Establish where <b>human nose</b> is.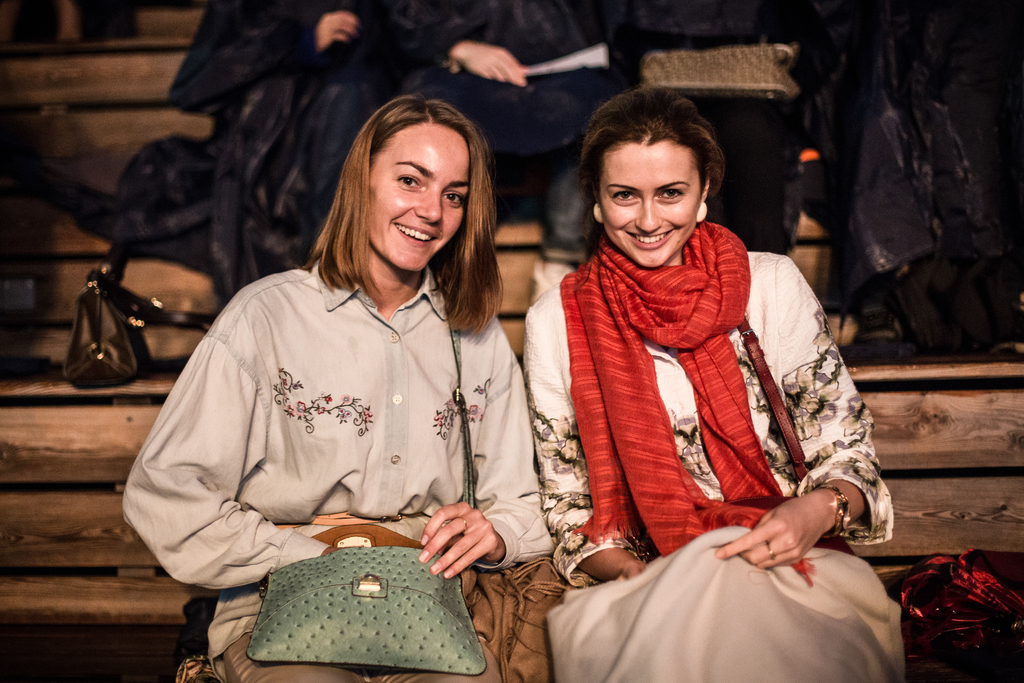
Established at 632:193:666:233.
